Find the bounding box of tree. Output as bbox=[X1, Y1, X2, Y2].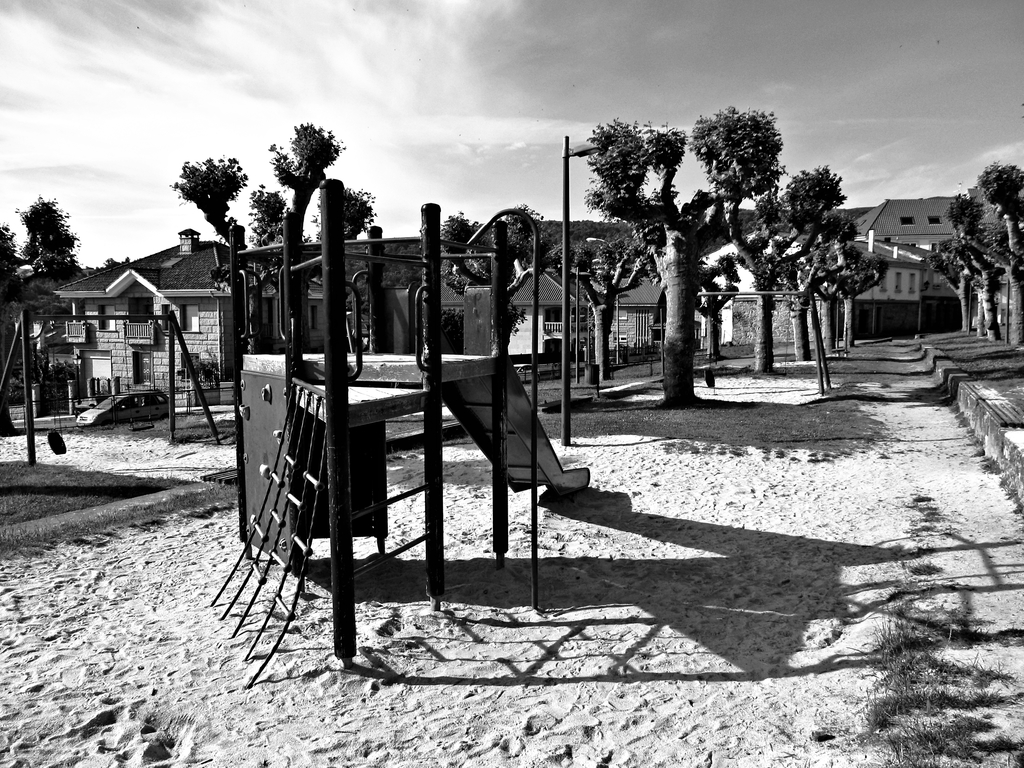
bbox=[722, 160, 851, 367].
